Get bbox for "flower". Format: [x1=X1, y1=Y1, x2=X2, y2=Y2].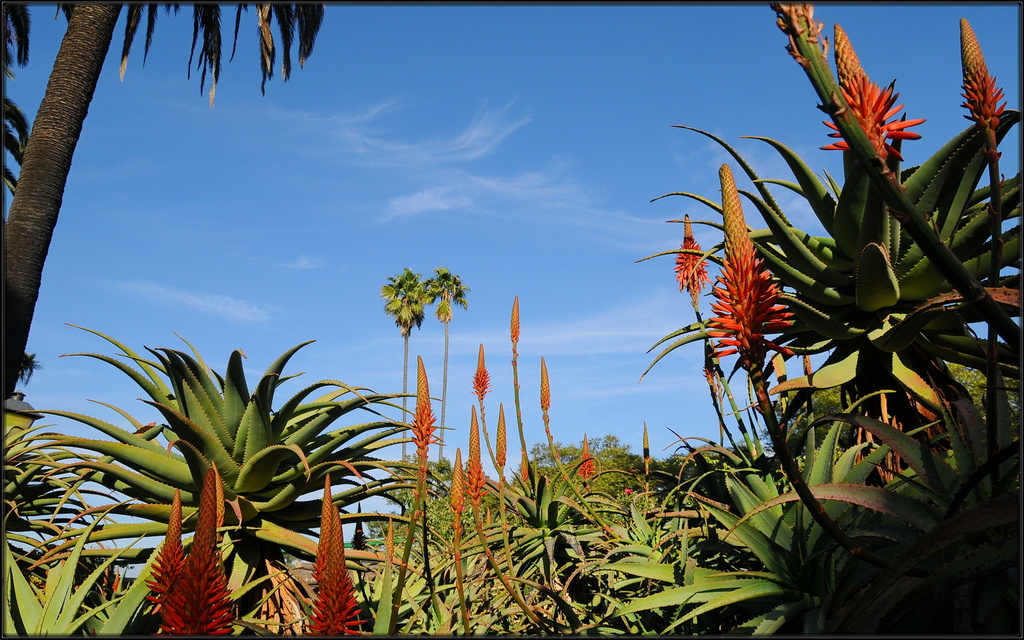
[x1=509, y1=291, x2=524, y2=349].
